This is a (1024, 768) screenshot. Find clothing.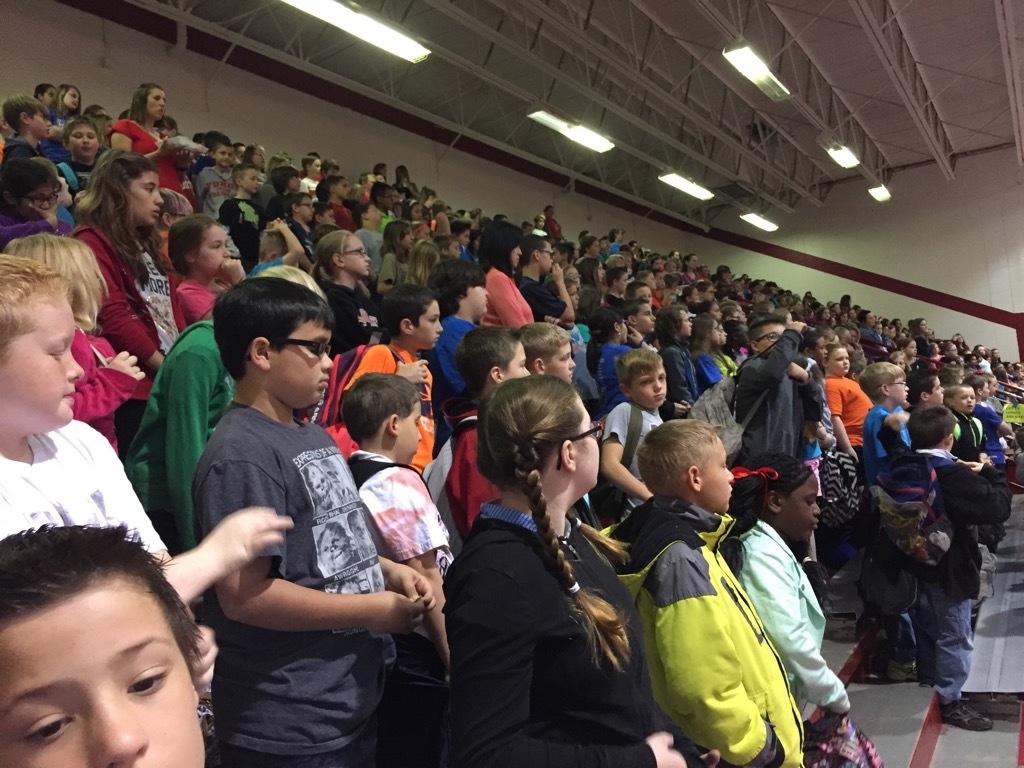
Bounding box: region(738, 516, 851, 767).
